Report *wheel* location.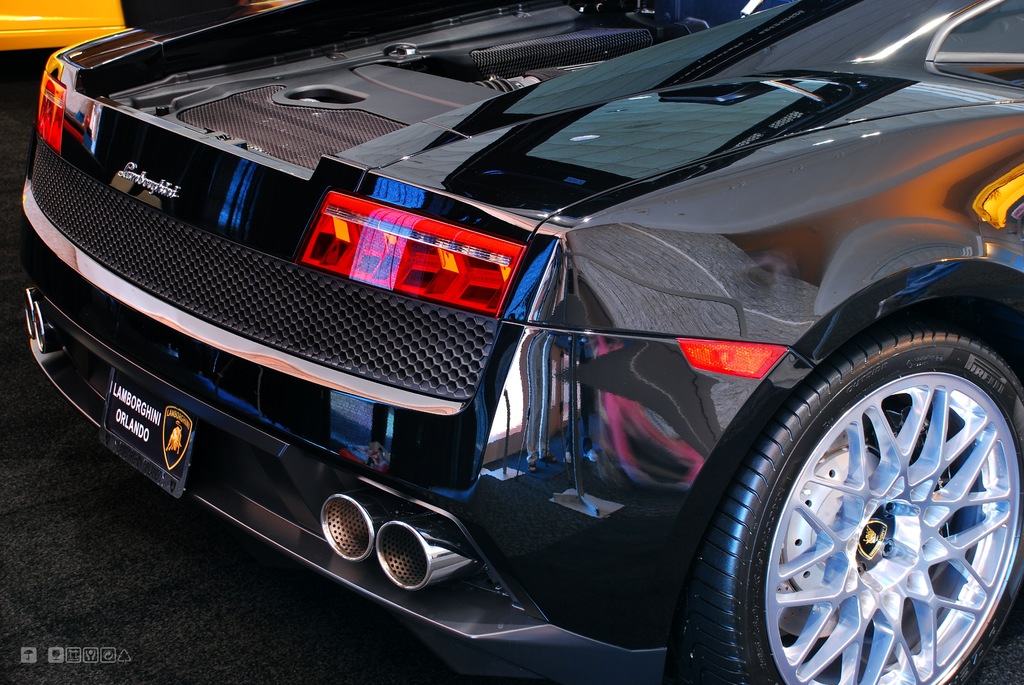
Report: l=676, t=326, r=1023, b=684.
